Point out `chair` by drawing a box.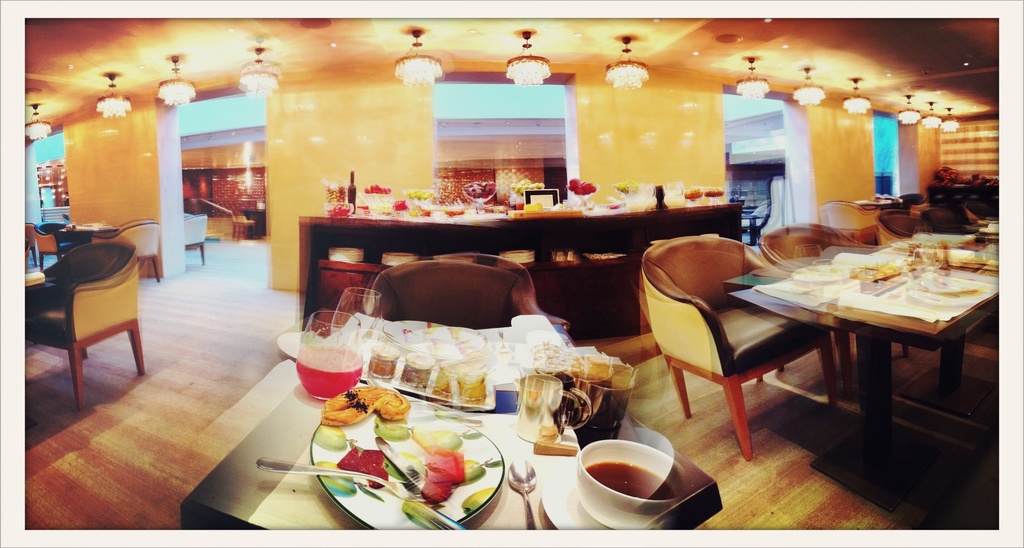
x1=175 y1=209 x2=206 y2=264.
